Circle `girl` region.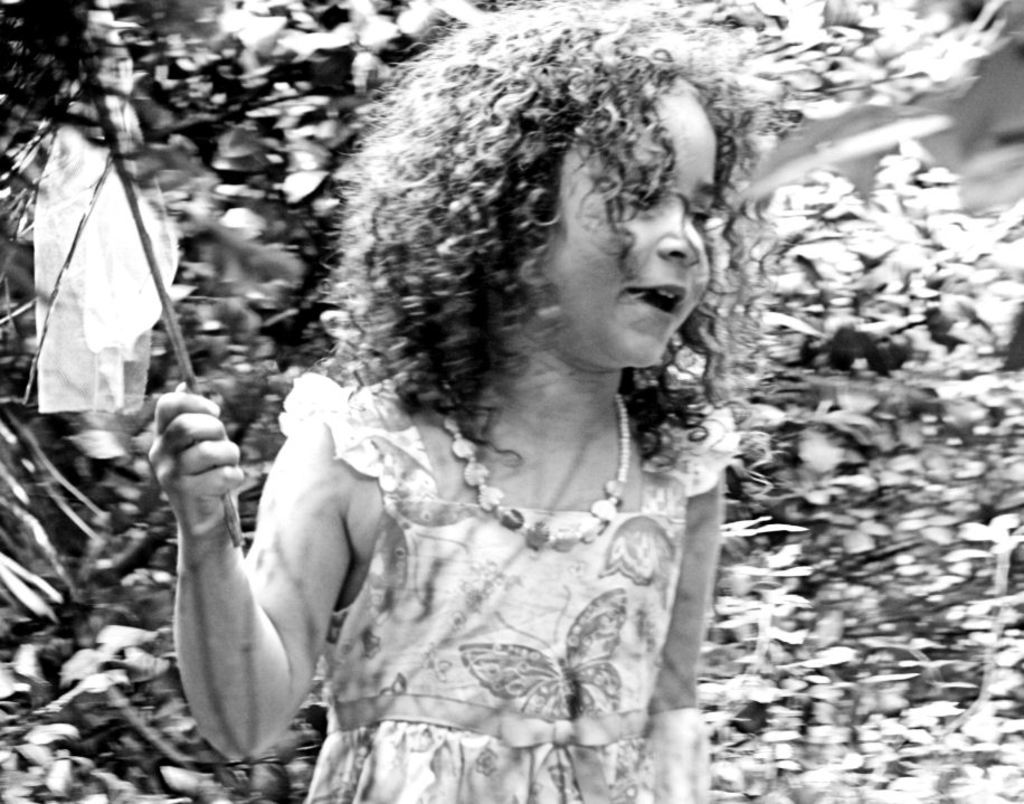
Region: box(146, 0, 767, 803).
